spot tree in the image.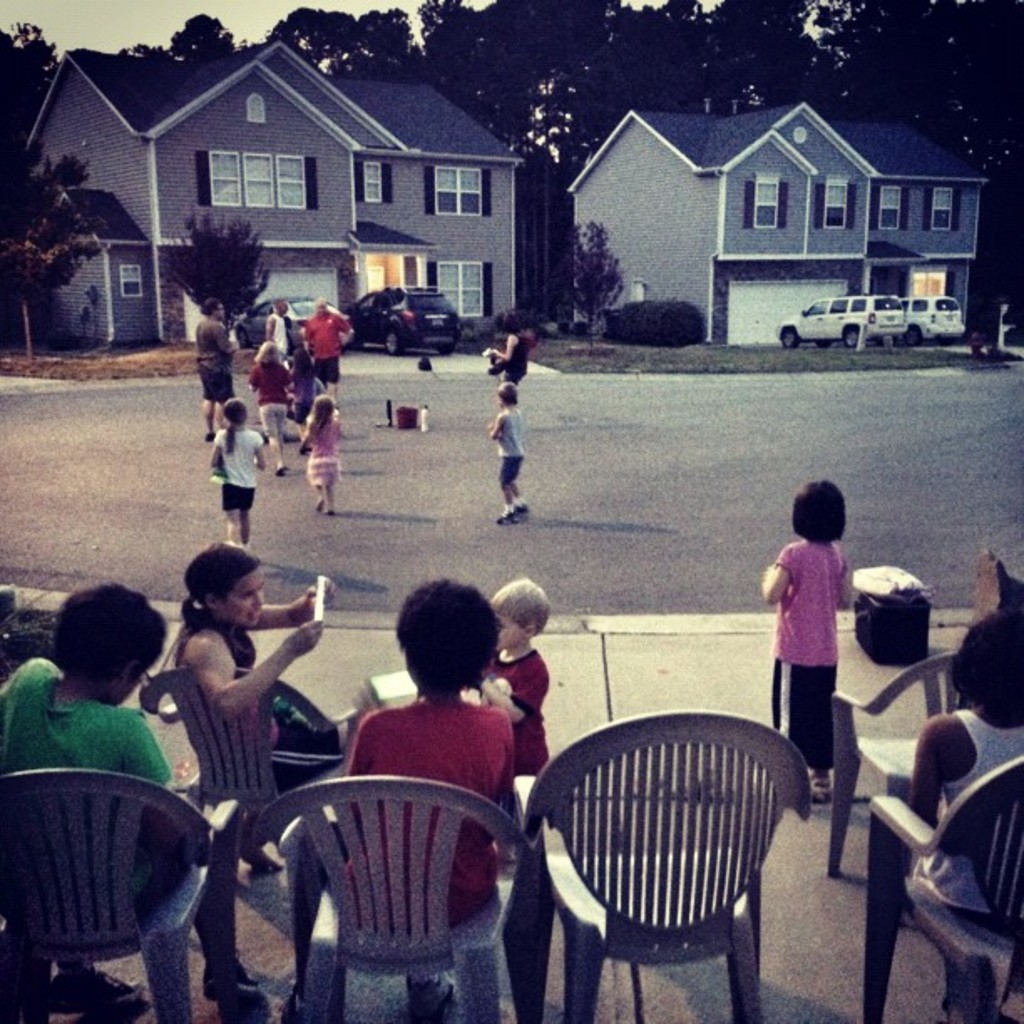
tree found at <box>159,201,276,346</box>.
